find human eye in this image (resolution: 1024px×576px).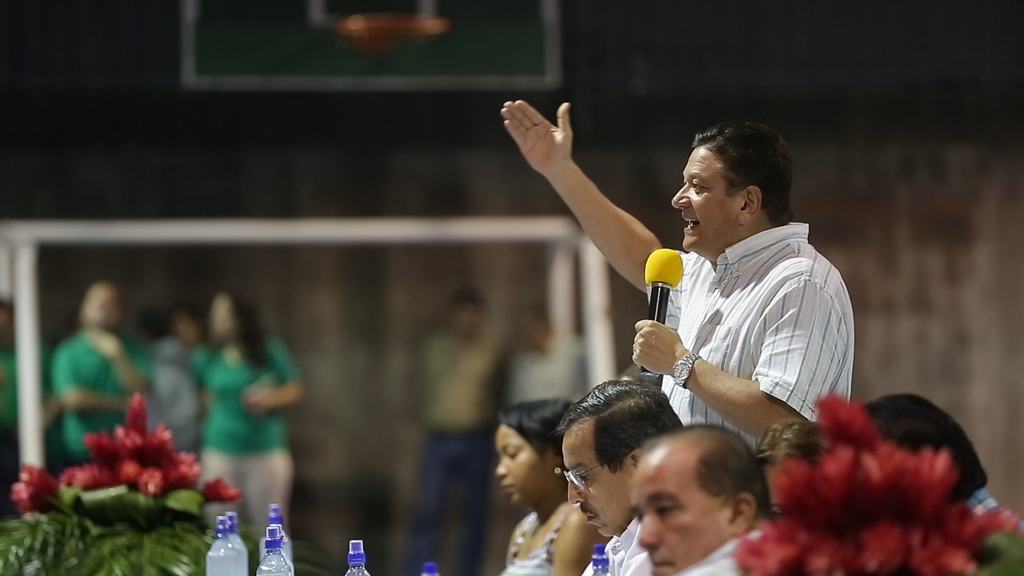
<box>503,447,524,461</box>.
